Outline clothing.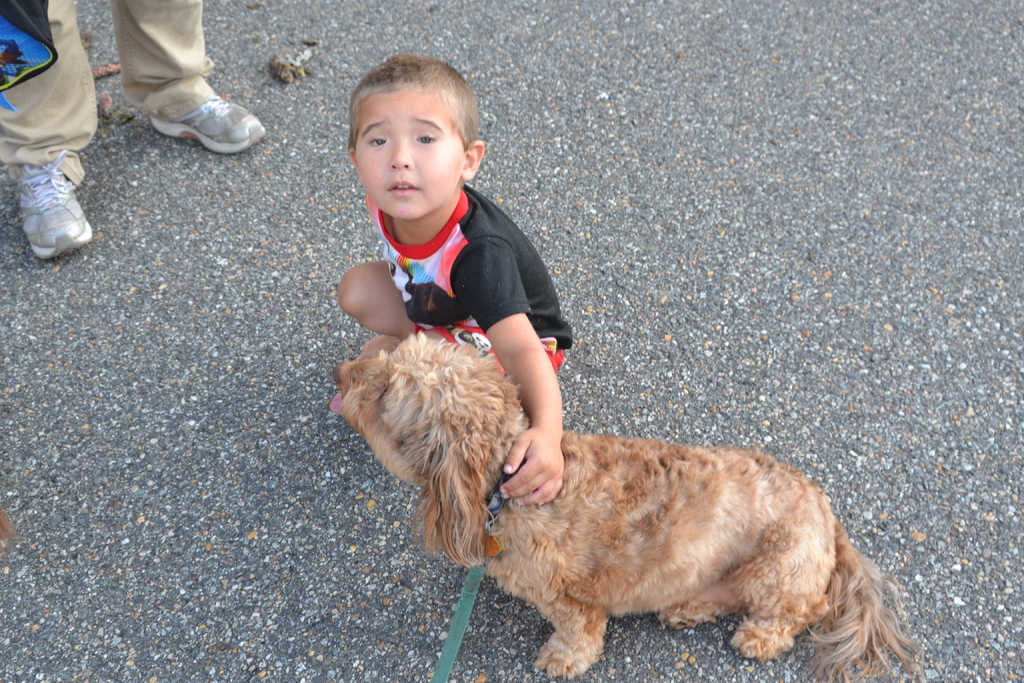
Outline: box=[363, 185, 575, 376].
